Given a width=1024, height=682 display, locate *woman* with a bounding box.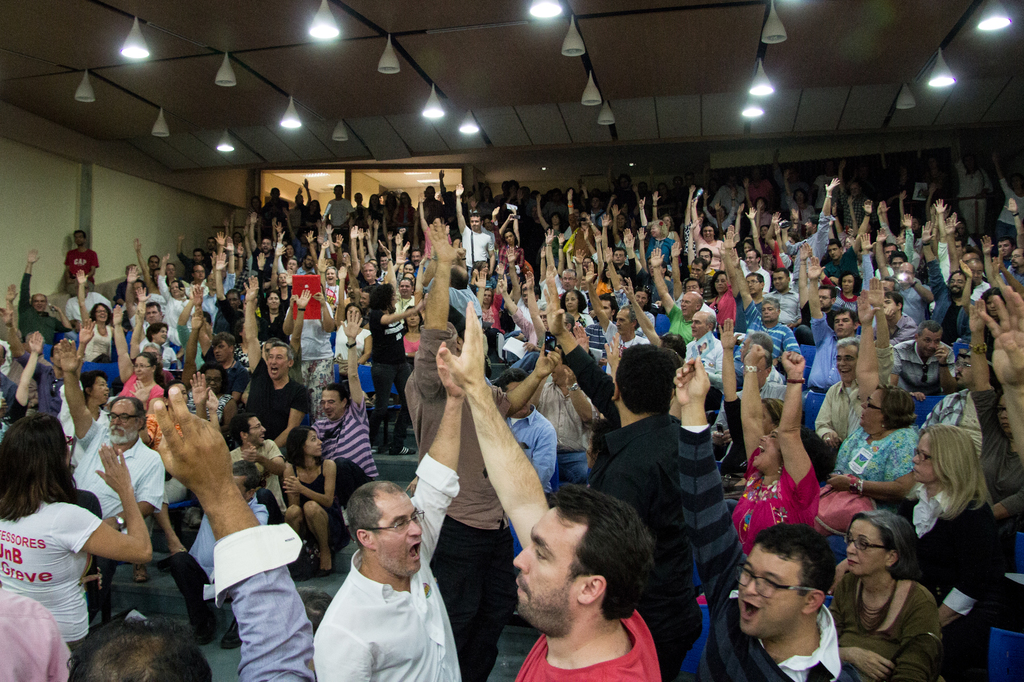
Located: (819,269,863,313).
